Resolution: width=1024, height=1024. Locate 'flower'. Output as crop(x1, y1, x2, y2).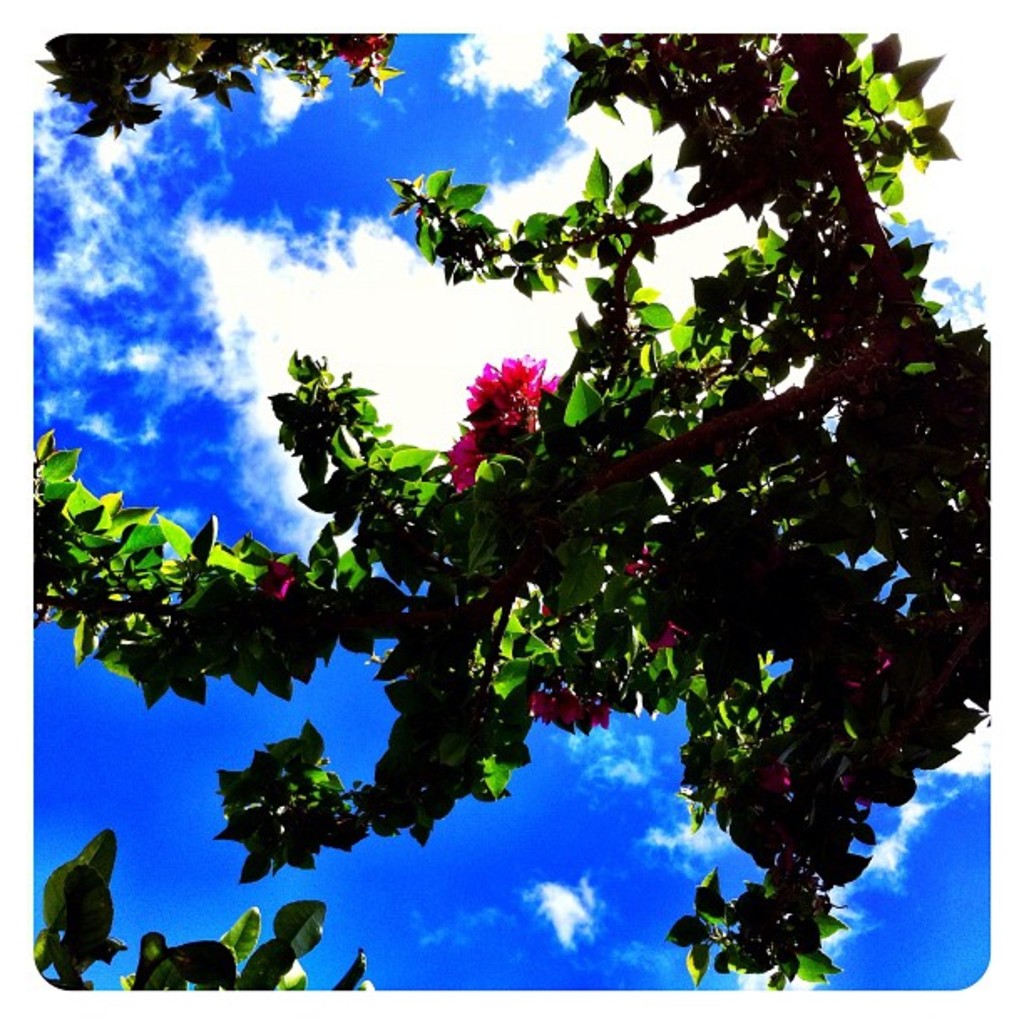
crop(448, 437, 490, 494).
